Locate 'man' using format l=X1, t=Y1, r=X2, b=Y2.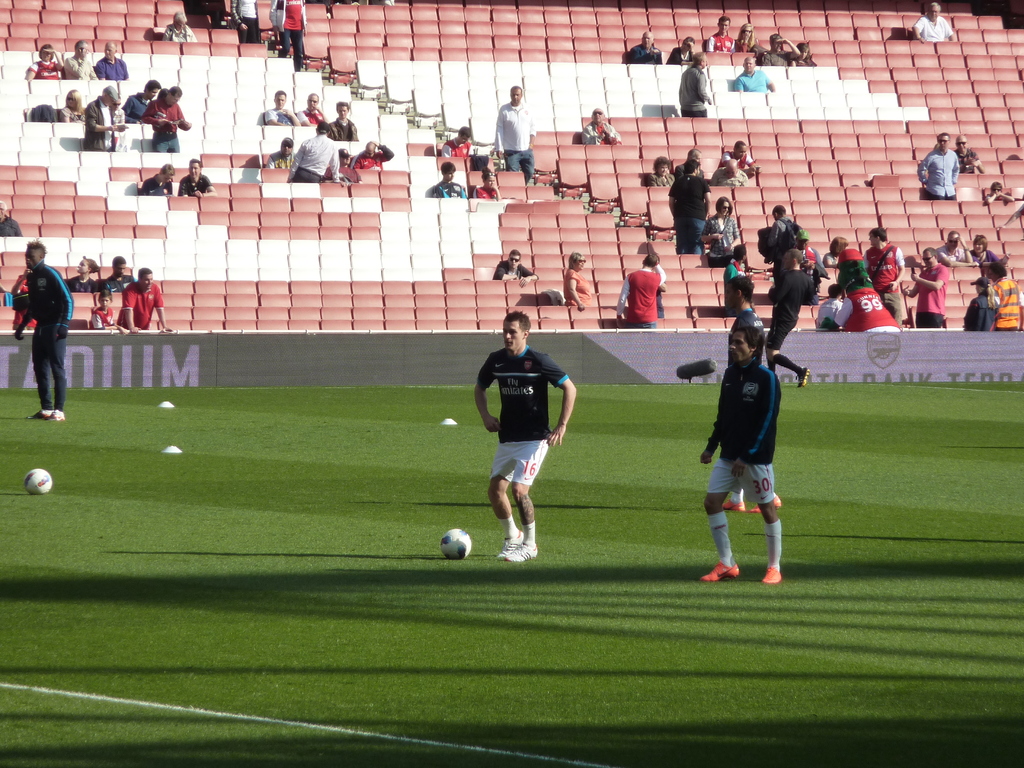
l=138, t=81, r=193, b=150.
